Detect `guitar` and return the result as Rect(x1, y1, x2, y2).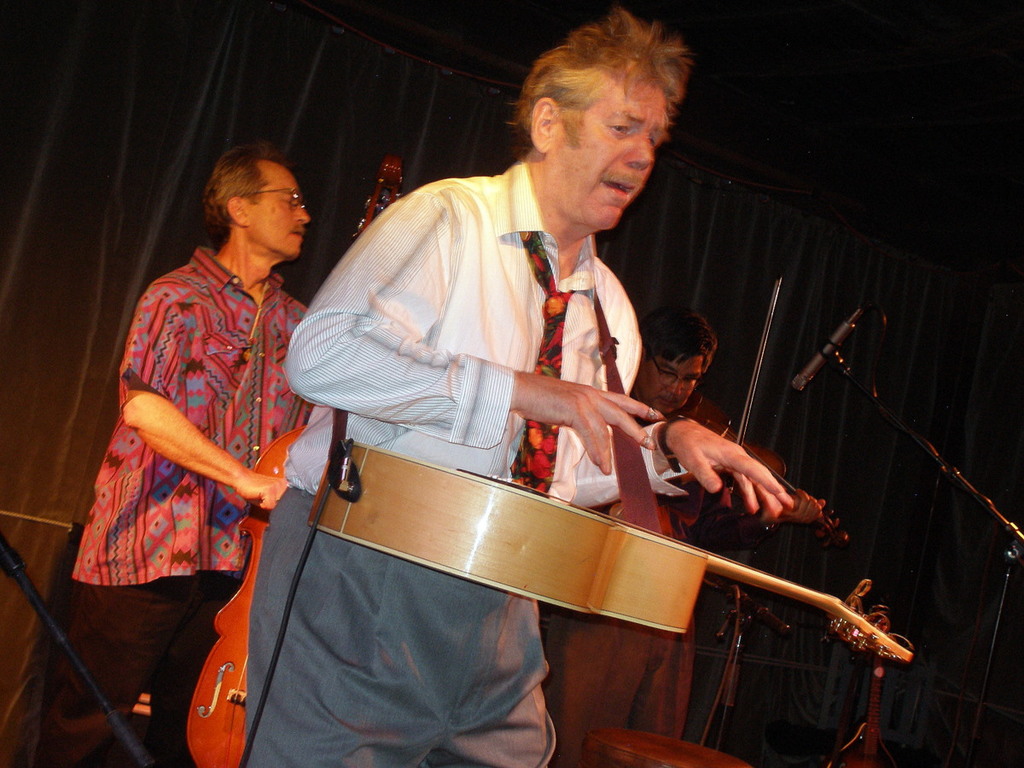
Rect(319, 457, 916, 667).
